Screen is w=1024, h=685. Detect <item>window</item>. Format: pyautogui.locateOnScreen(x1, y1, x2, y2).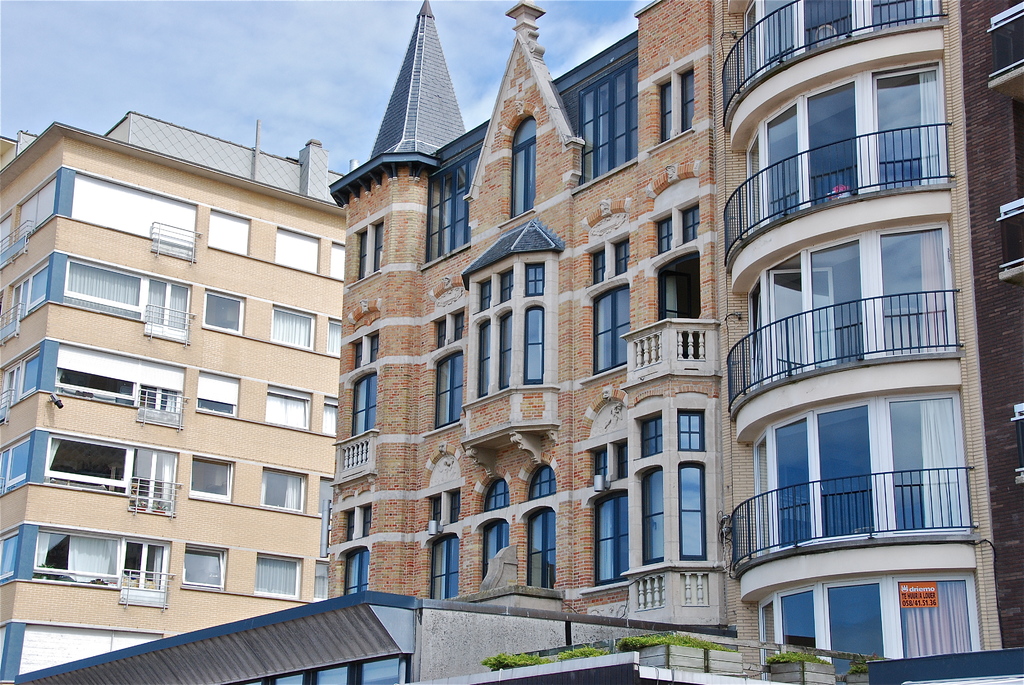
pyautogui.locateOnScreen(255, 552, 307, 599).
